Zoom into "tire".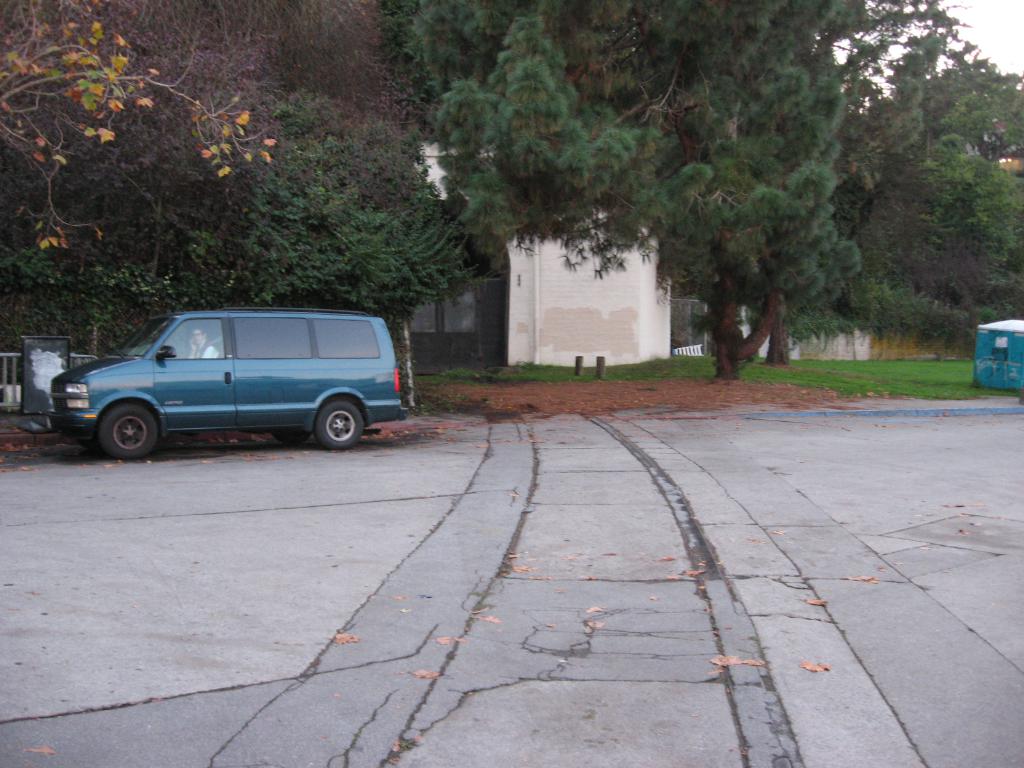
Zoom target: locate(316, 399, 364, 451).
